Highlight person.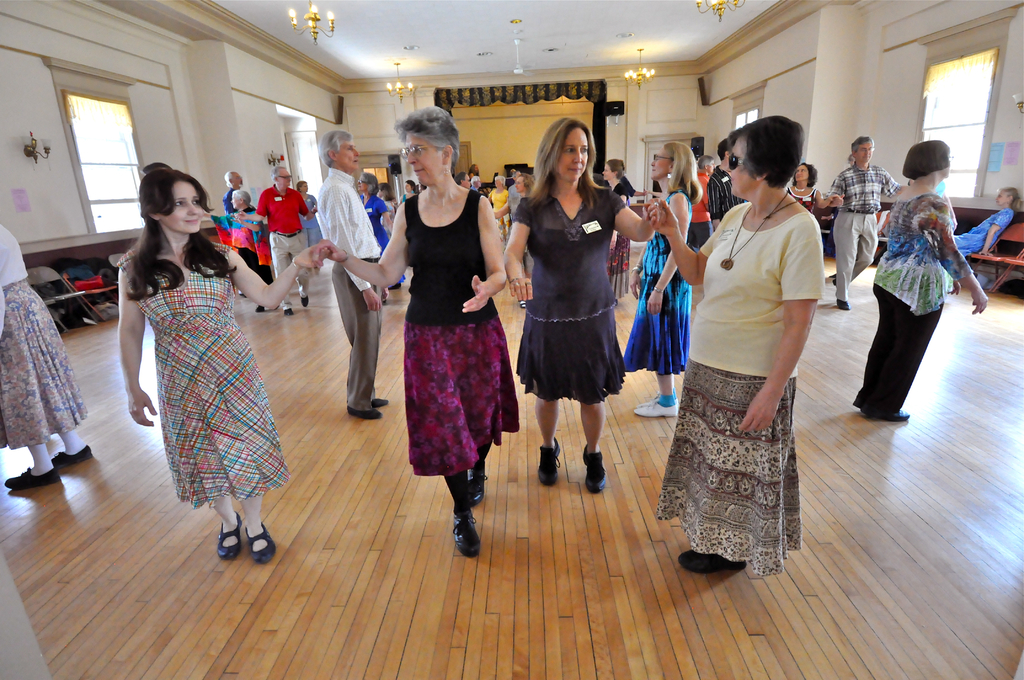
Highlighted region: (x1=234, y1=166, x2=316, y2=314).
